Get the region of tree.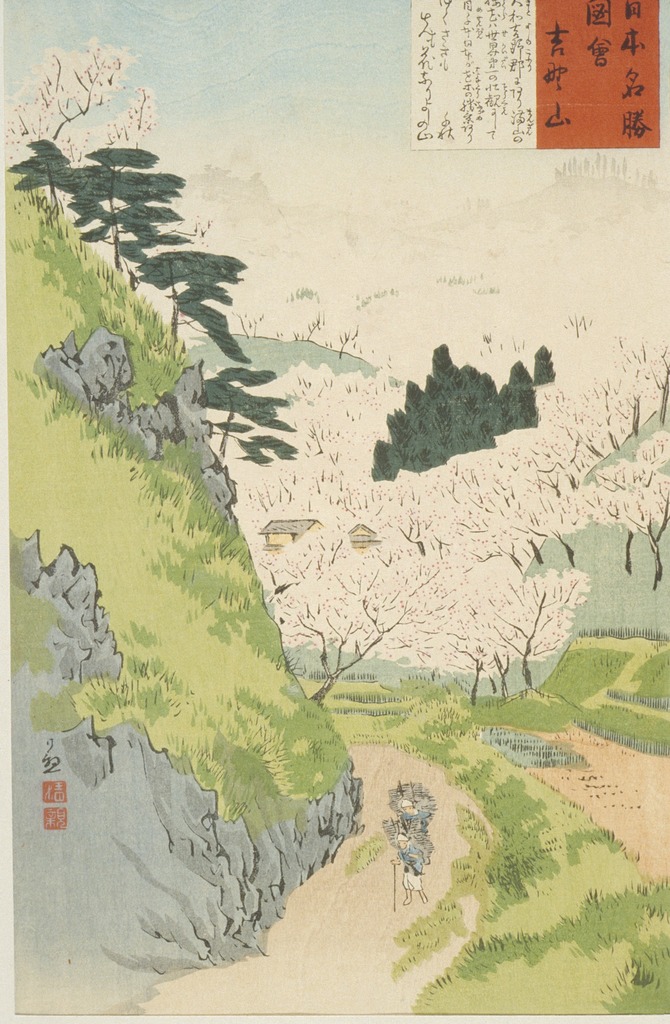
0,49,158,234.
